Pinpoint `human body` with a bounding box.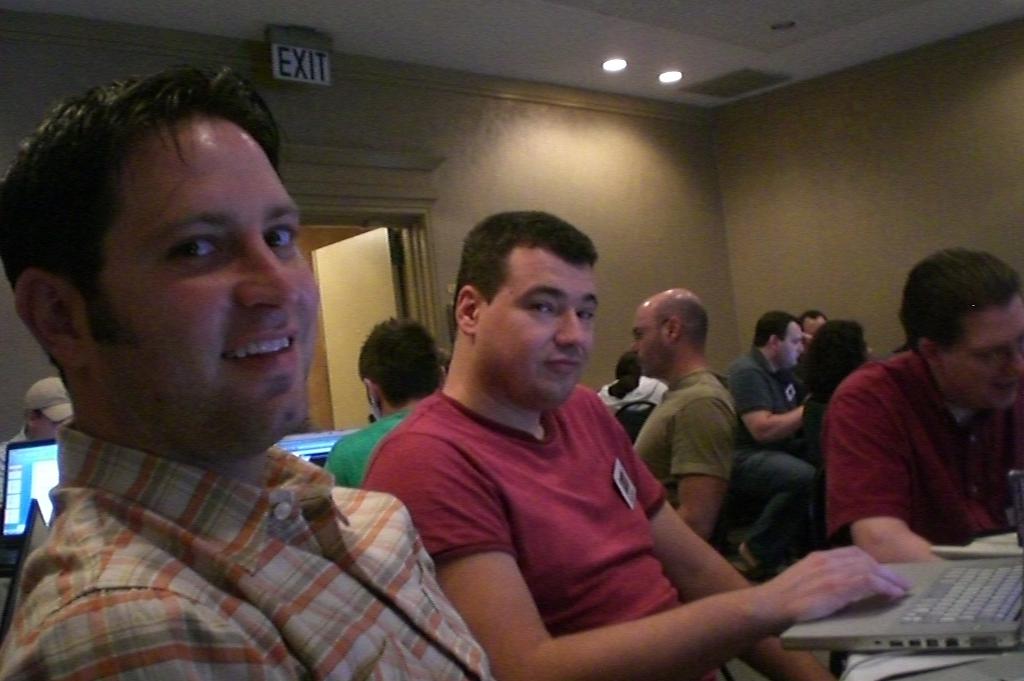
0:379:78:466.
